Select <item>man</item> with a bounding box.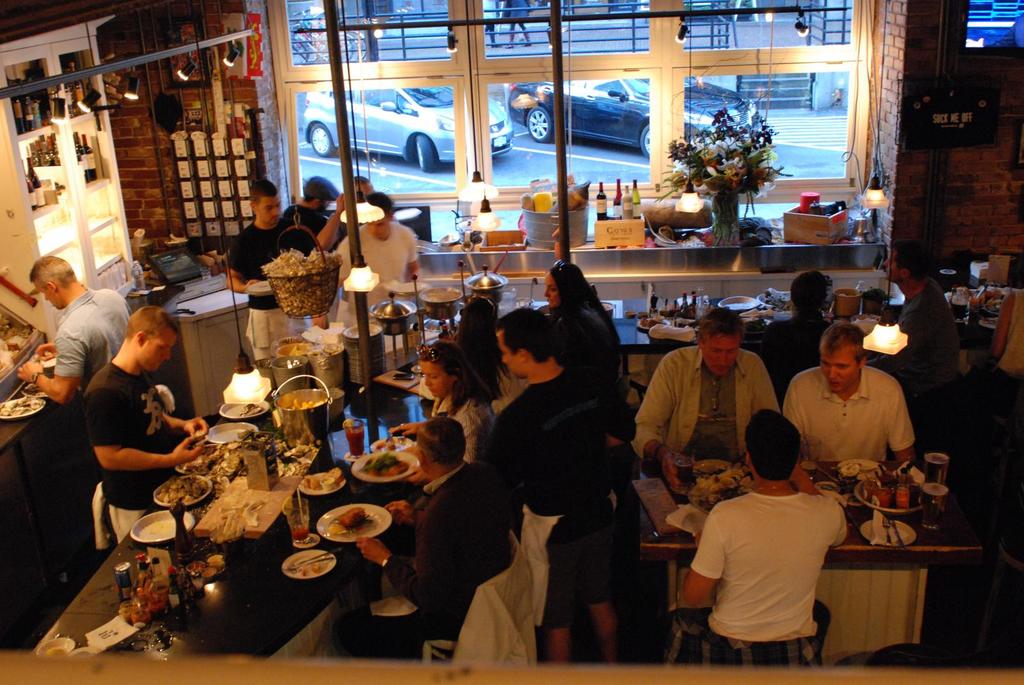
x1=288, y1=164, x2=333, y2=220.
